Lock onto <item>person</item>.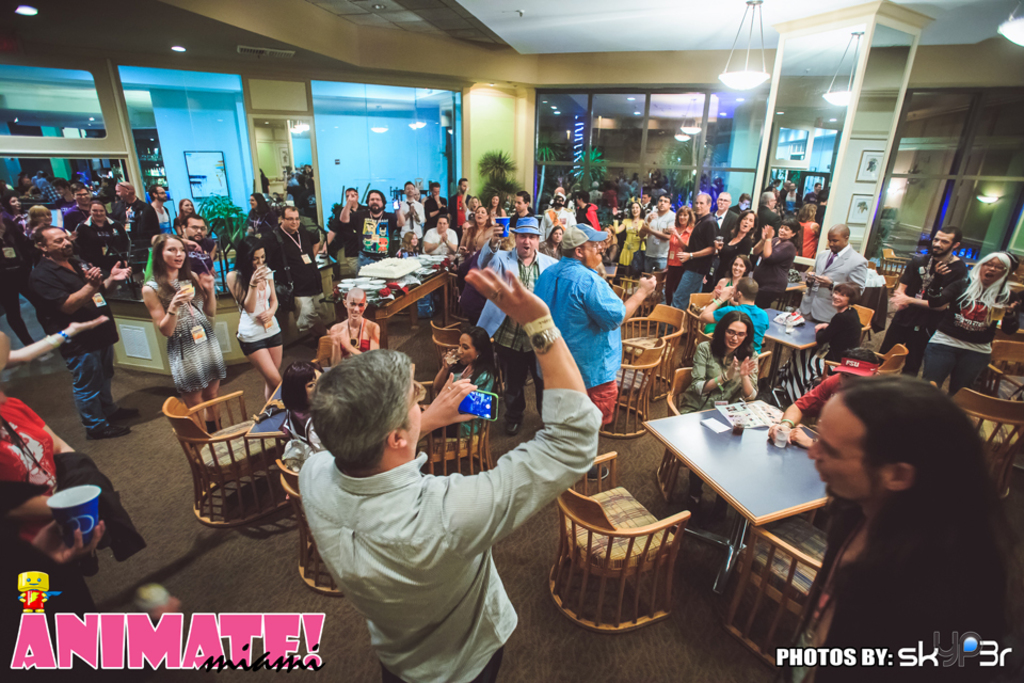
Locked: 487:195:509:227.
